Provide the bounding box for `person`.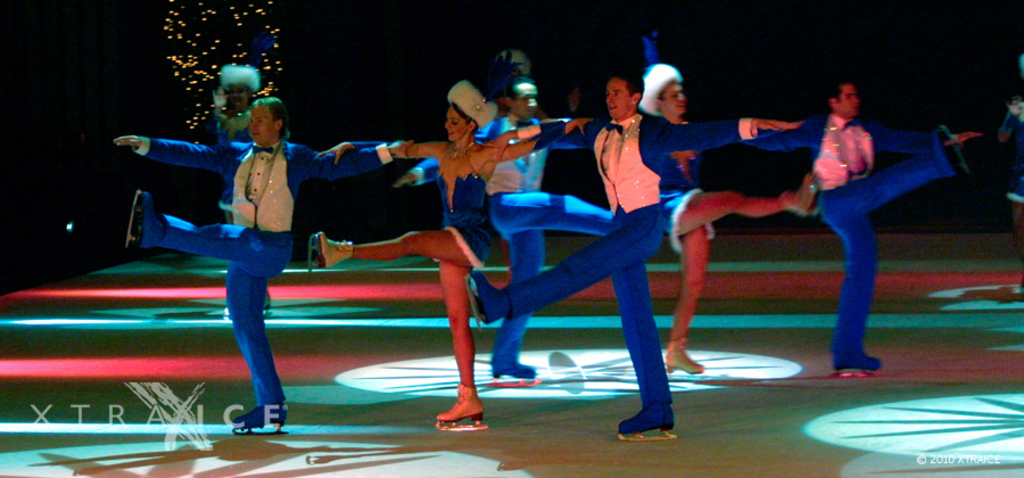
(left=639, top=64, right=815, bottom=373).
